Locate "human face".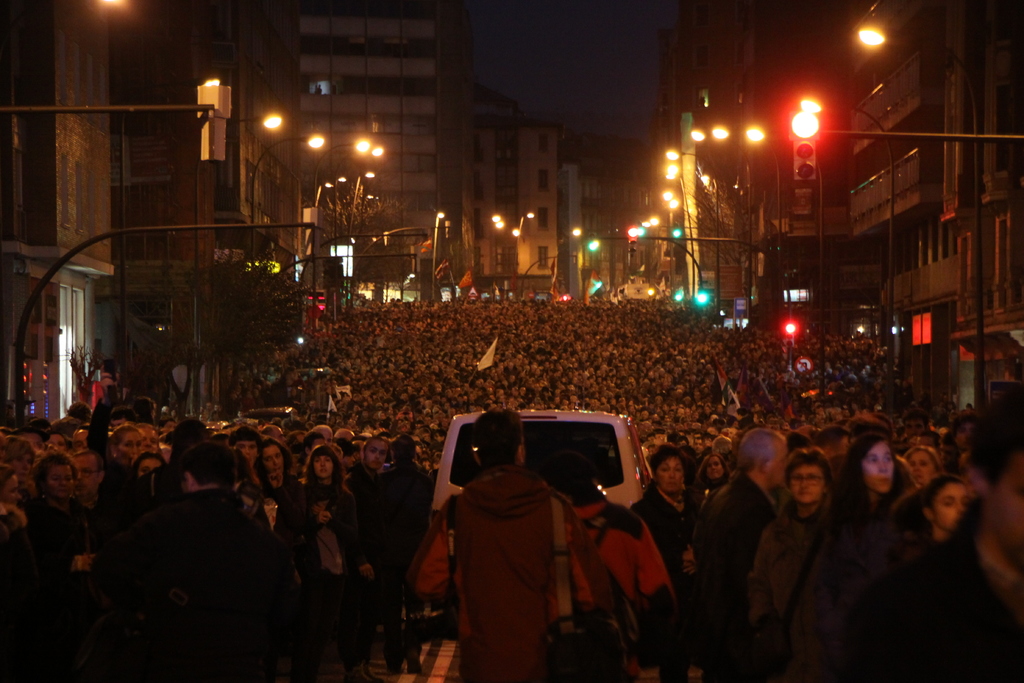
Bounding box: x1=117, y1=425, x2=137, y2=467.
